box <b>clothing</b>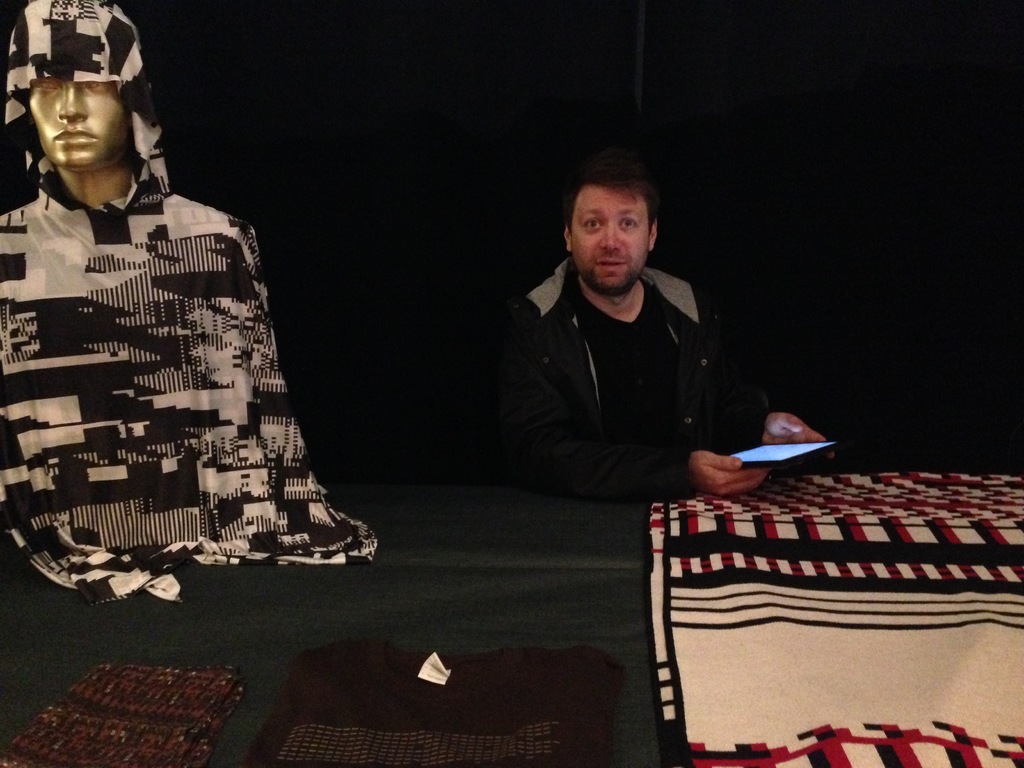
region(486, 225, 778, 518)
